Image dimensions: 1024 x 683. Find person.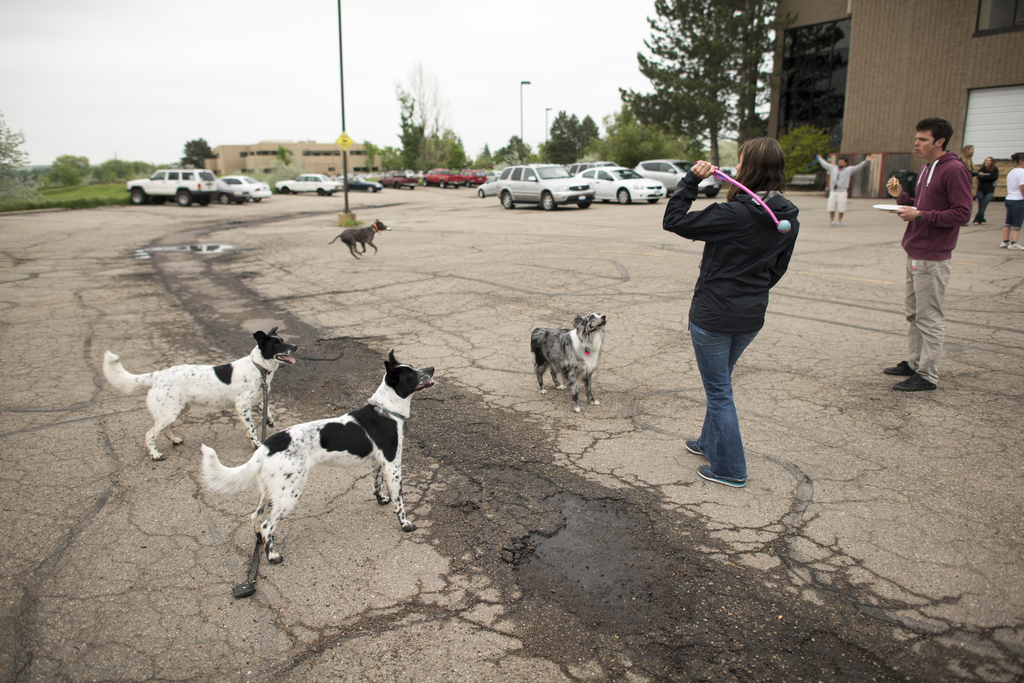
crop(659, 133, 796, 495).
